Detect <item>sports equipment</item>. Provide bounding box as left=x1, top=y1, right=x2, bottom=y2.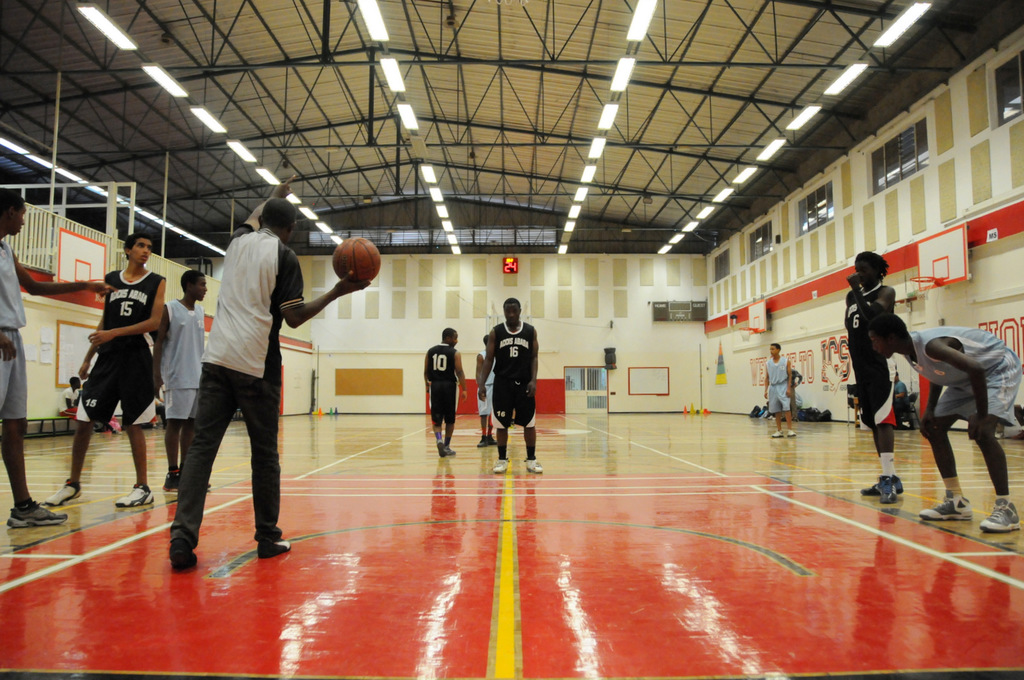
left=476, top=433, right=488, bottom=448.
